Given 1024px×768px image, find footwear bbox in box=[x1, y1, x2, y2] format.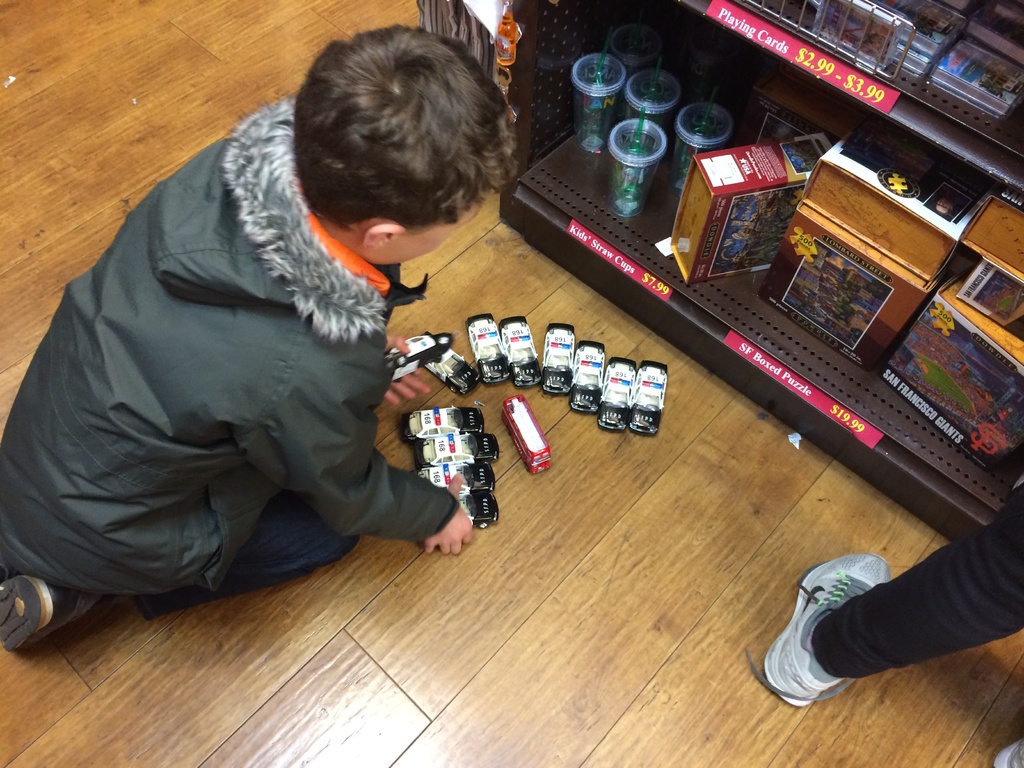
box=[996, 738, 1023, 765].
